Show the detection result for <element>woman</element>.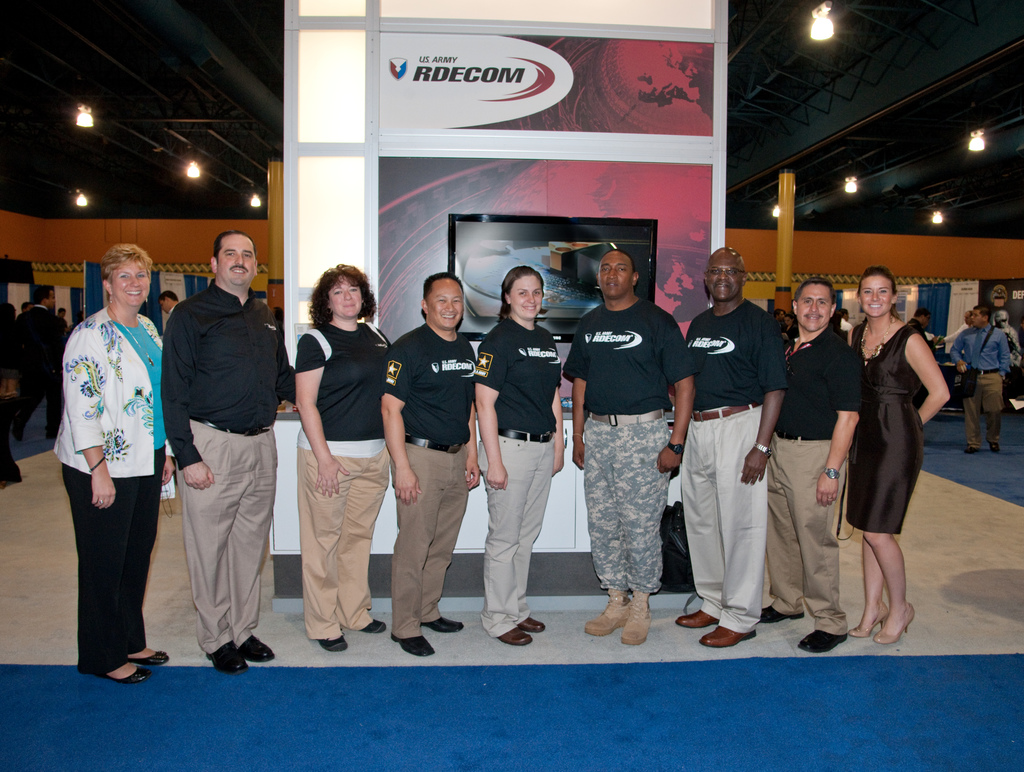
<box>52,242,177,689</box>.
